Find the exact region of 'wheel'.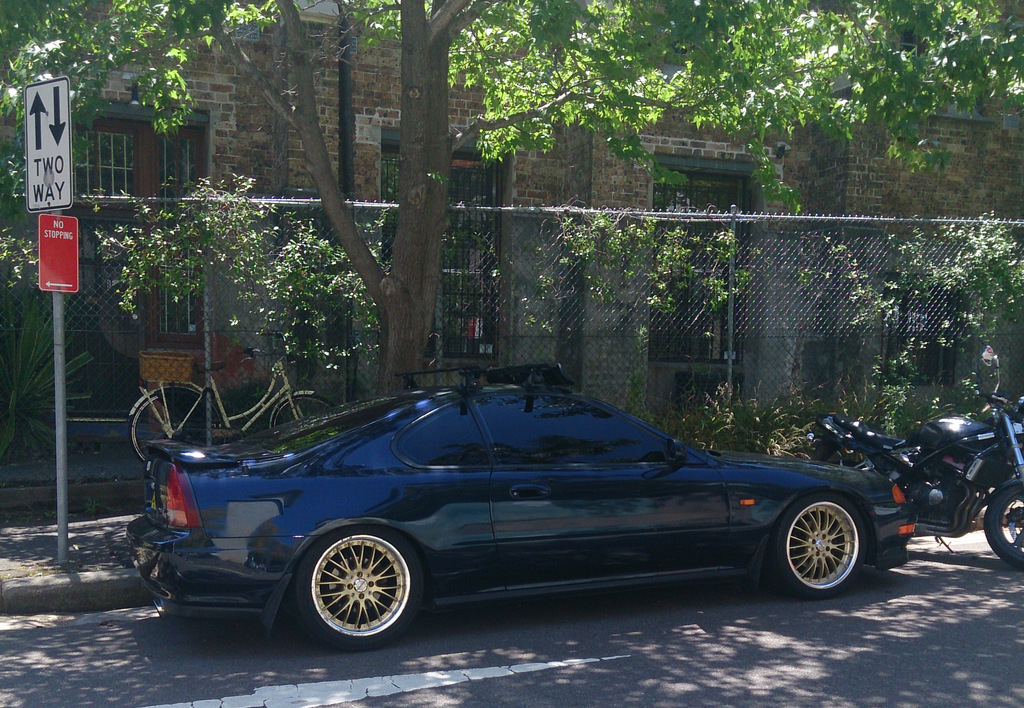
Exact region: 273 393 337 431.
